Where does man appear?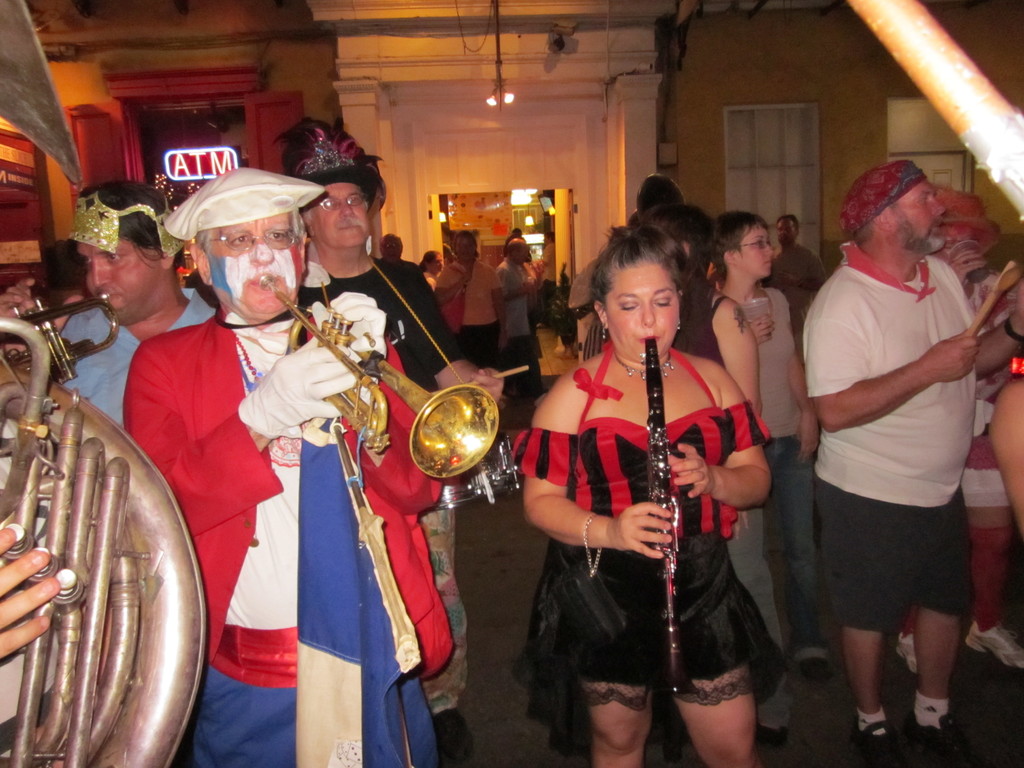
Appears at detection(0, 180, 220, 431).
